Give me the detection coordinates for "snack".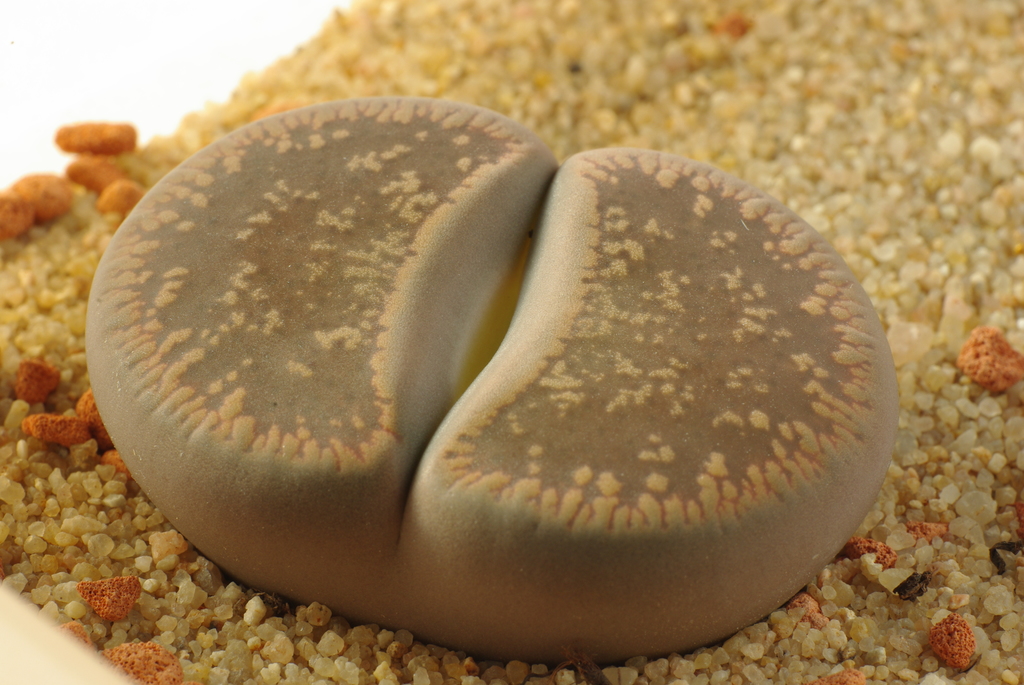
bbox(80, 93, 561, 617).
